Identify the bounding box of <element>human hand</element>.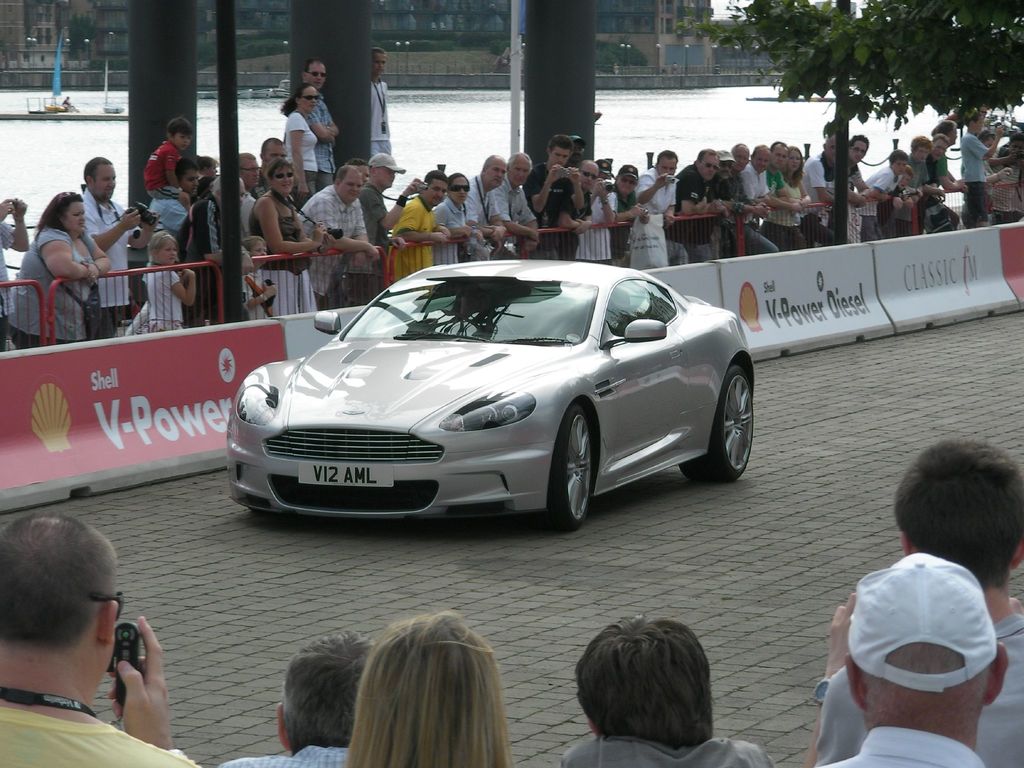
pyautogui.locateOnScreen(0, 197, 12, 219).
